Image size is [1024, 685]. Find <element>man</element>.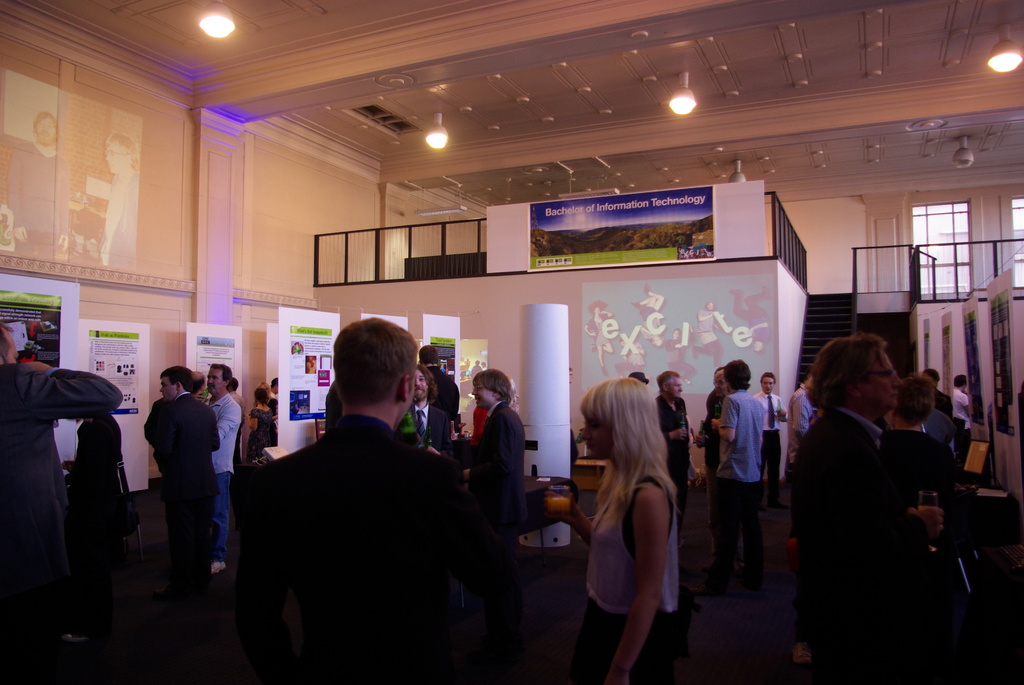
653,372,689,549.
